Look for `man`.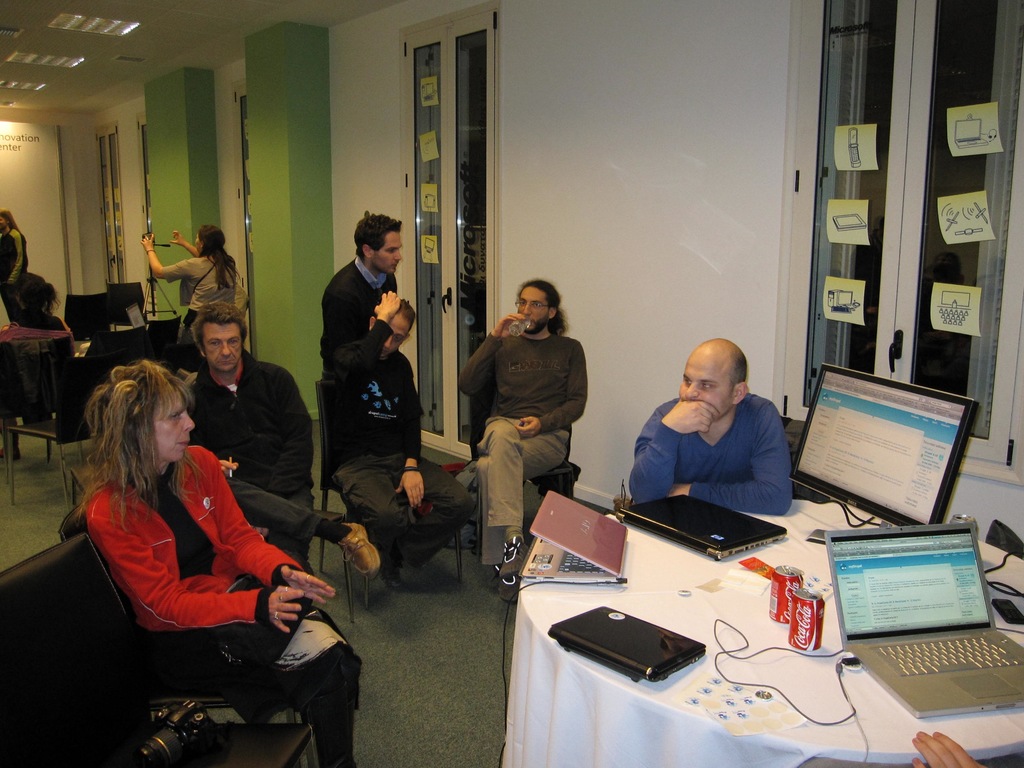
Found: [x1=607, y1=341, x2=817, y2=538].
